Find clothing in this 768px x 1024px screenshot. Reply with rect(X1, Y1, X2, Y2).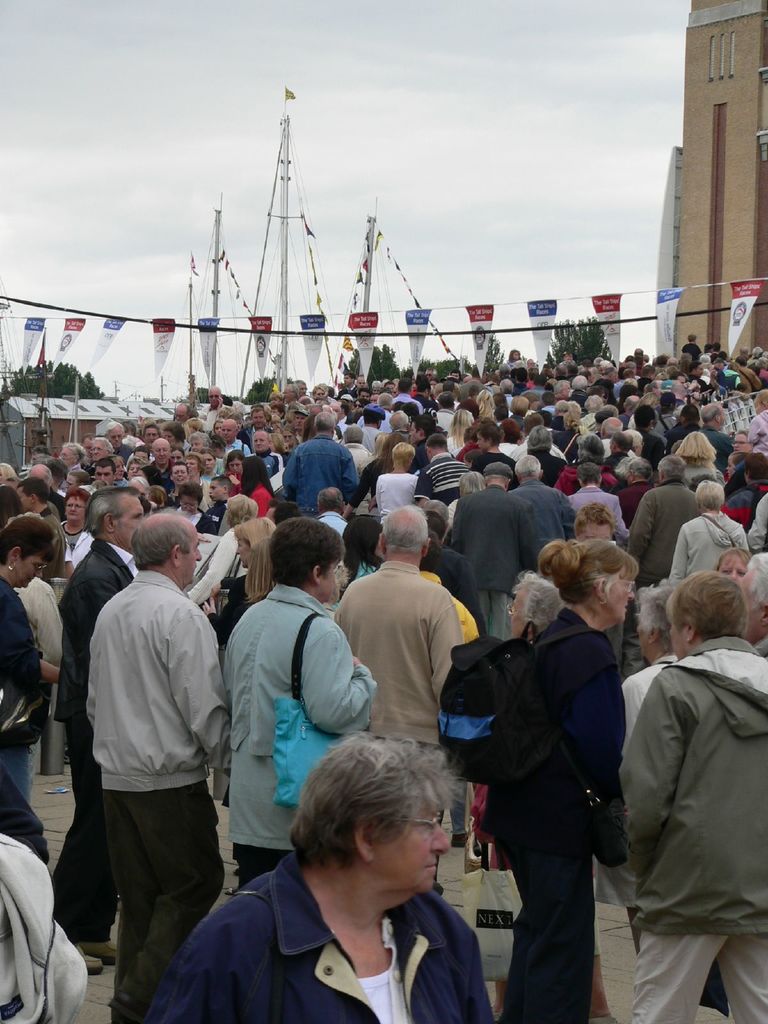
rect(376, 477, 424, 531).
